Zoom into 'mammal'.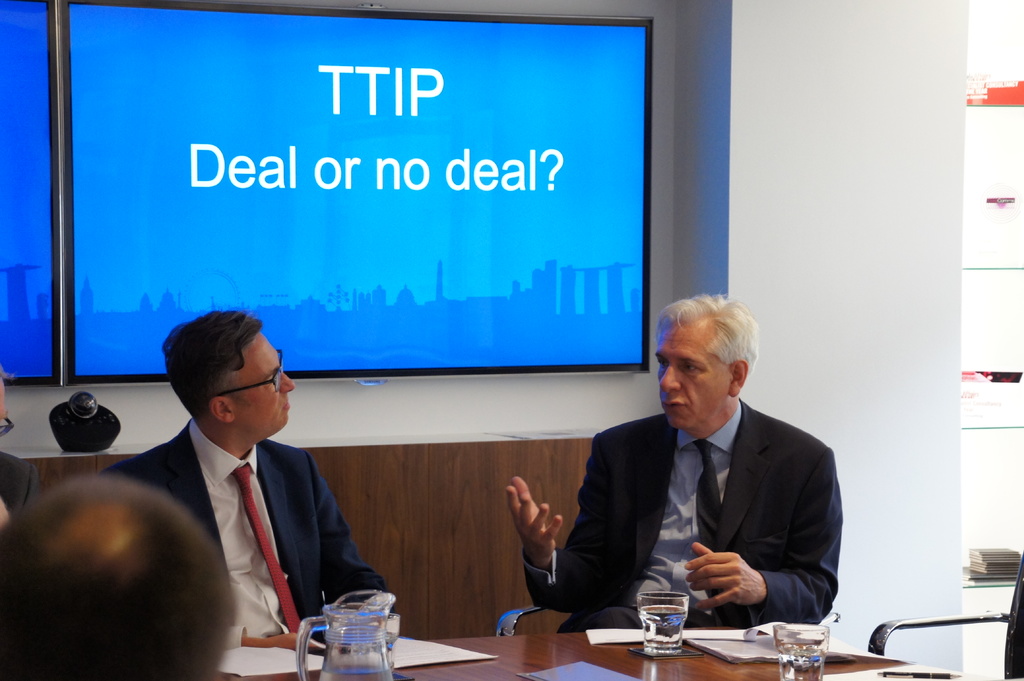
Zoom target: (x1=3, y1=469, x2=243, y2=680).
